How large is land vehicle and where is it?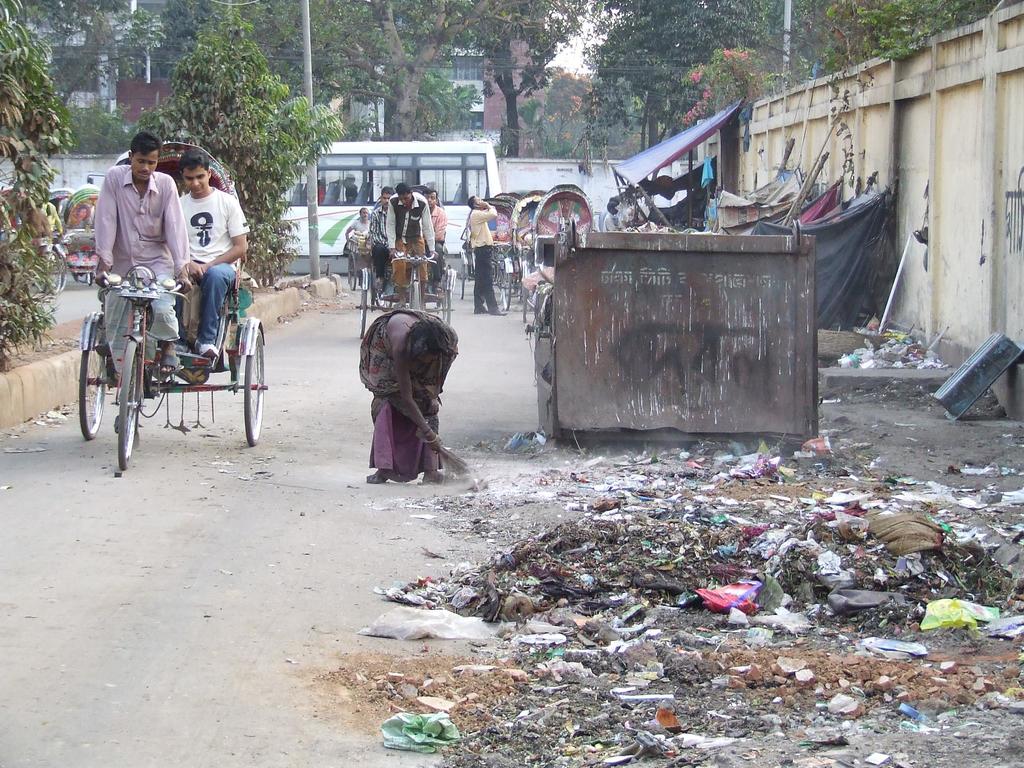
Bounding box: <bbox>54, 184, 107, 283</bbox>.
